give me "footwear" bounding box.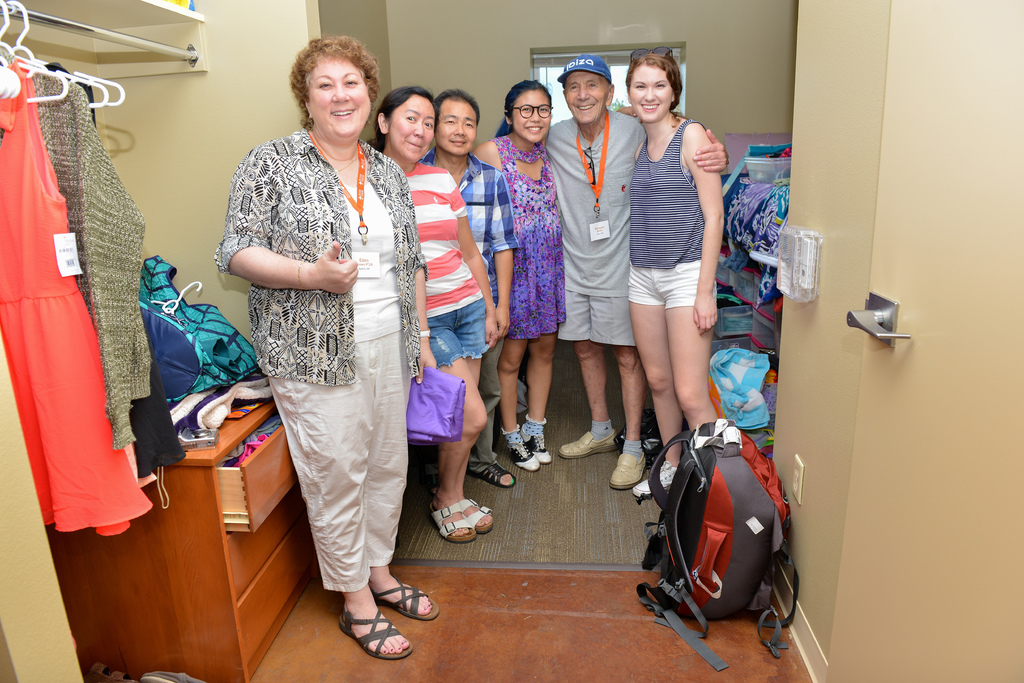
x1=636 y1=463 x2=683 y2=497.
